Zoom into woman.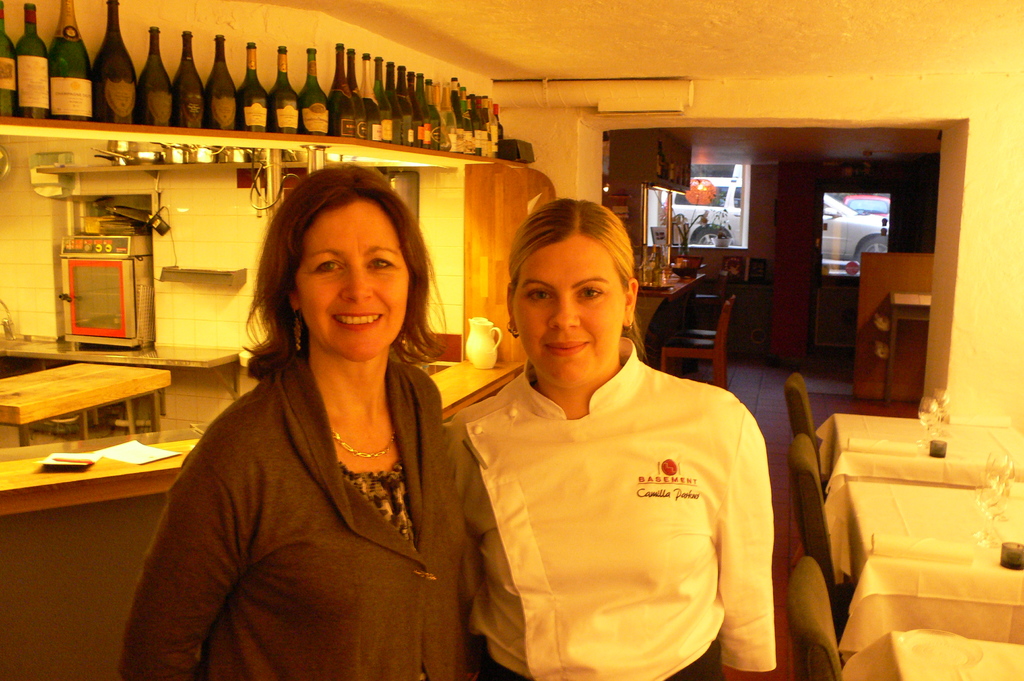
Zoom target: left=451, top=193, right=781, bottom=680.
